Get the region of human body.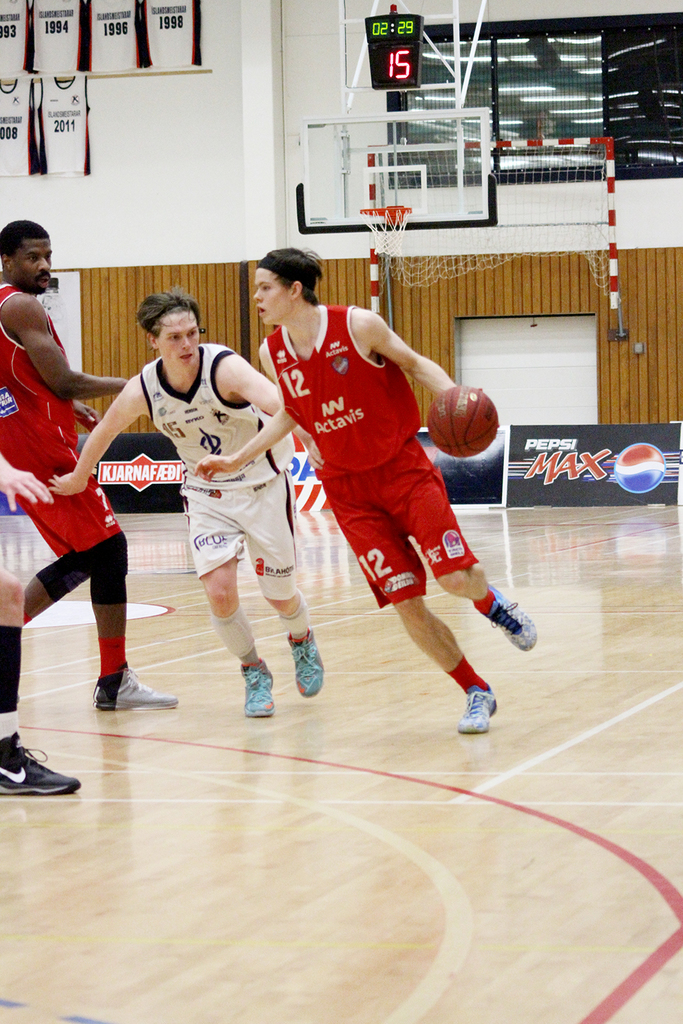
[left=197, top=253, right=536, bottom=734].
